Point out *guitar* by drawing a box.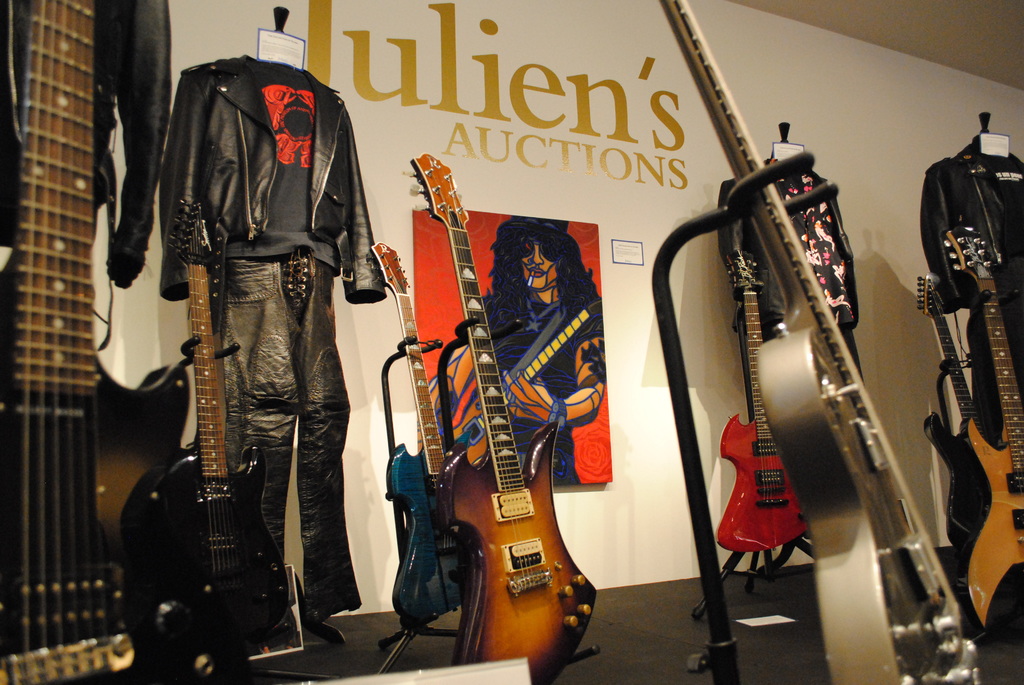
bbox=(400, 145, 603, 684).
